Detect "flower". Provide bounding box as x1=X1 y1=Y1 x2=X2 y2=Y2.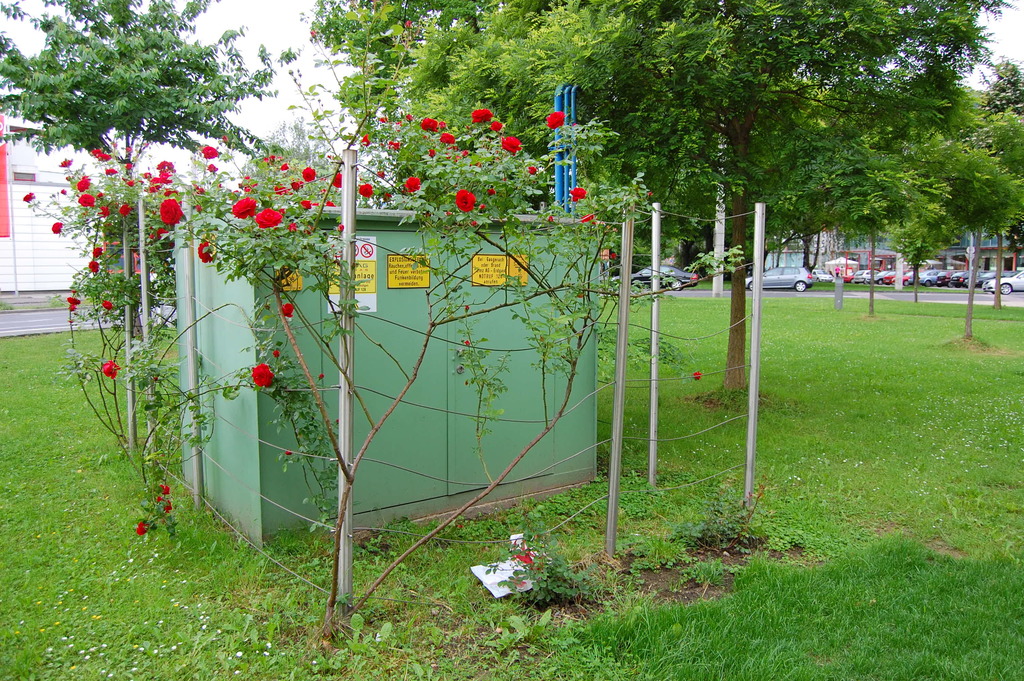
x1=88 y1=259 x2=97 y2=274.
